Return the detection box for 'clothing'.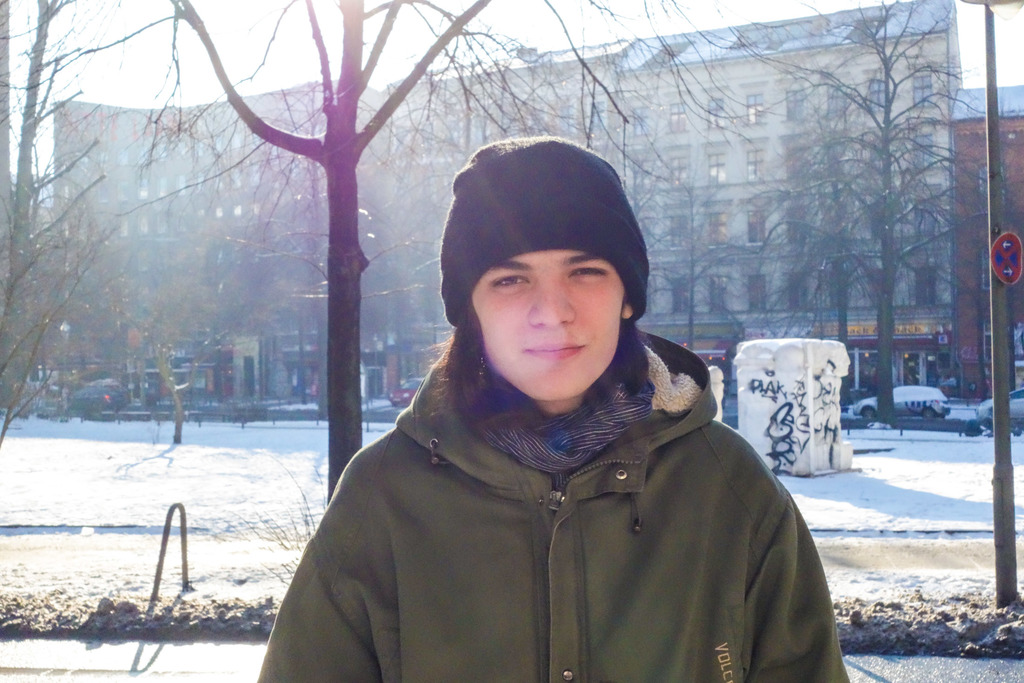
(x1=293, y1=324, x2=828, y2=678).
